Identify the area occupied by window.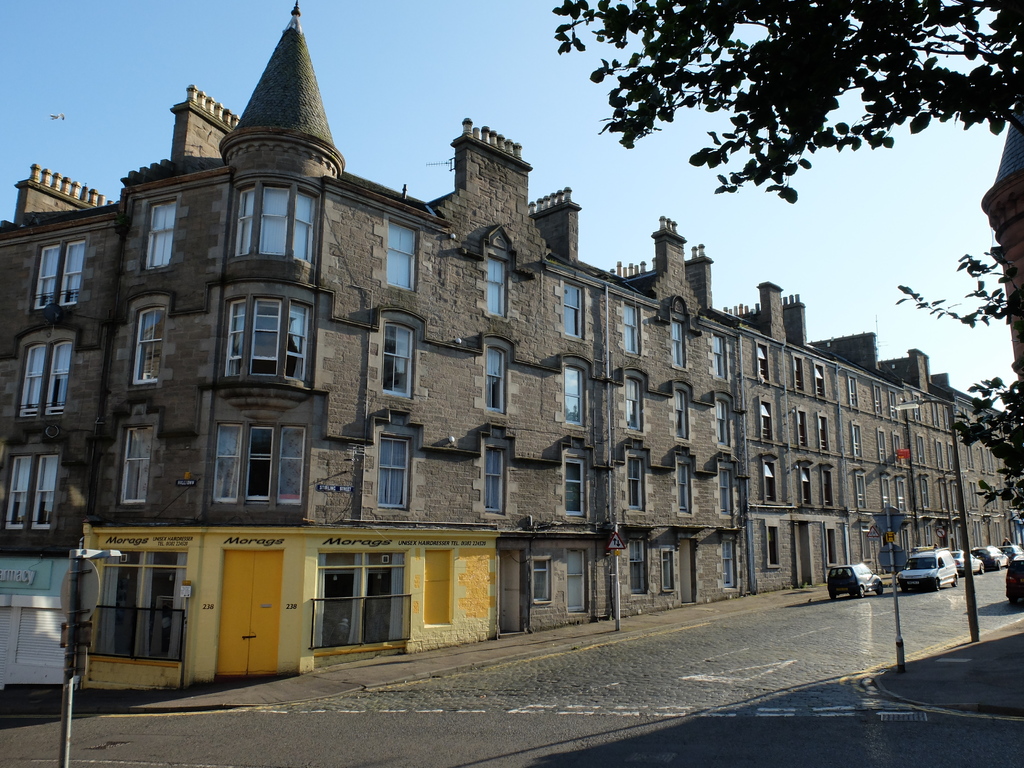
Area: <box>712,333,726,378</box>.
